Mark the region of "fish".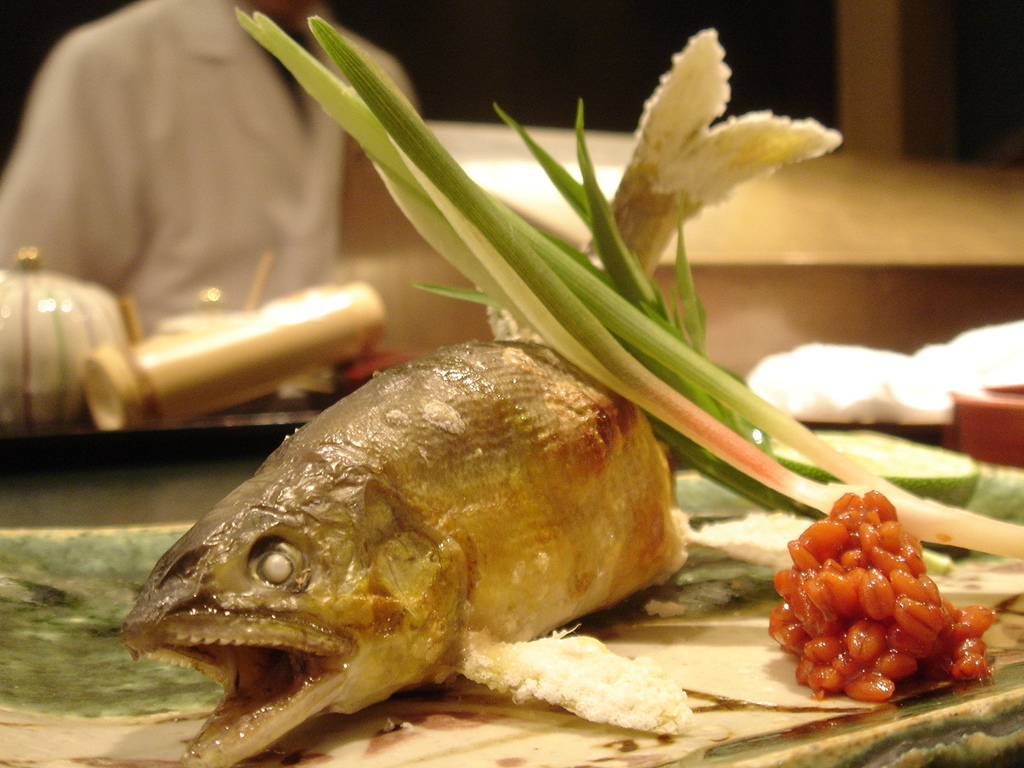
Region: {"x1": 150, "y1": 341, "x2": 725, "y2": 736}.
